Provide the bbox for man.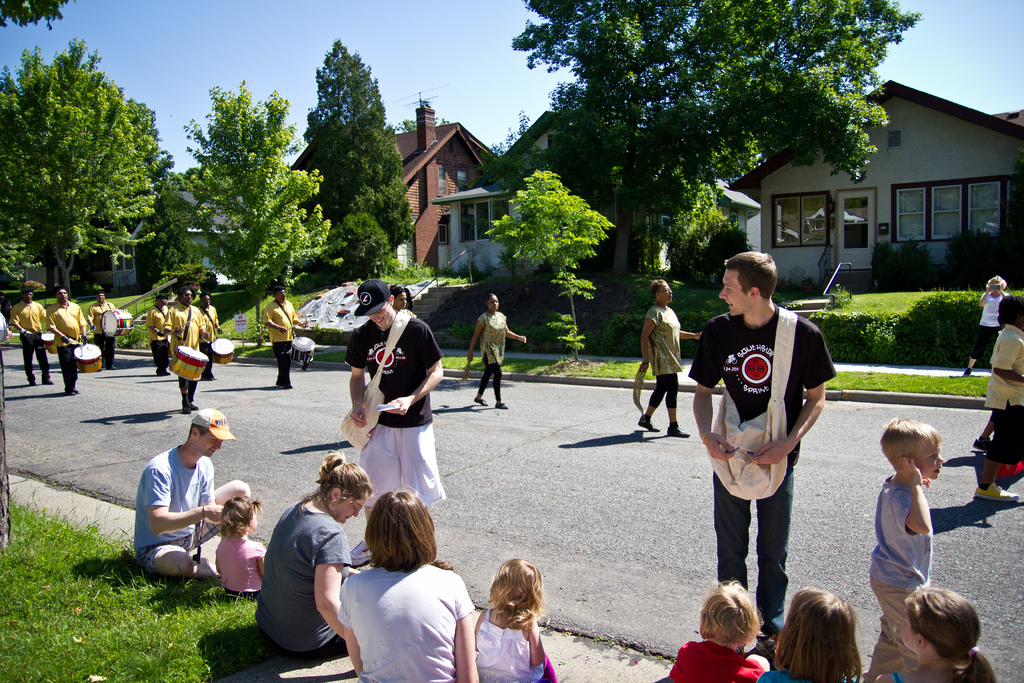
select_region(684, 248, 836, 651).
